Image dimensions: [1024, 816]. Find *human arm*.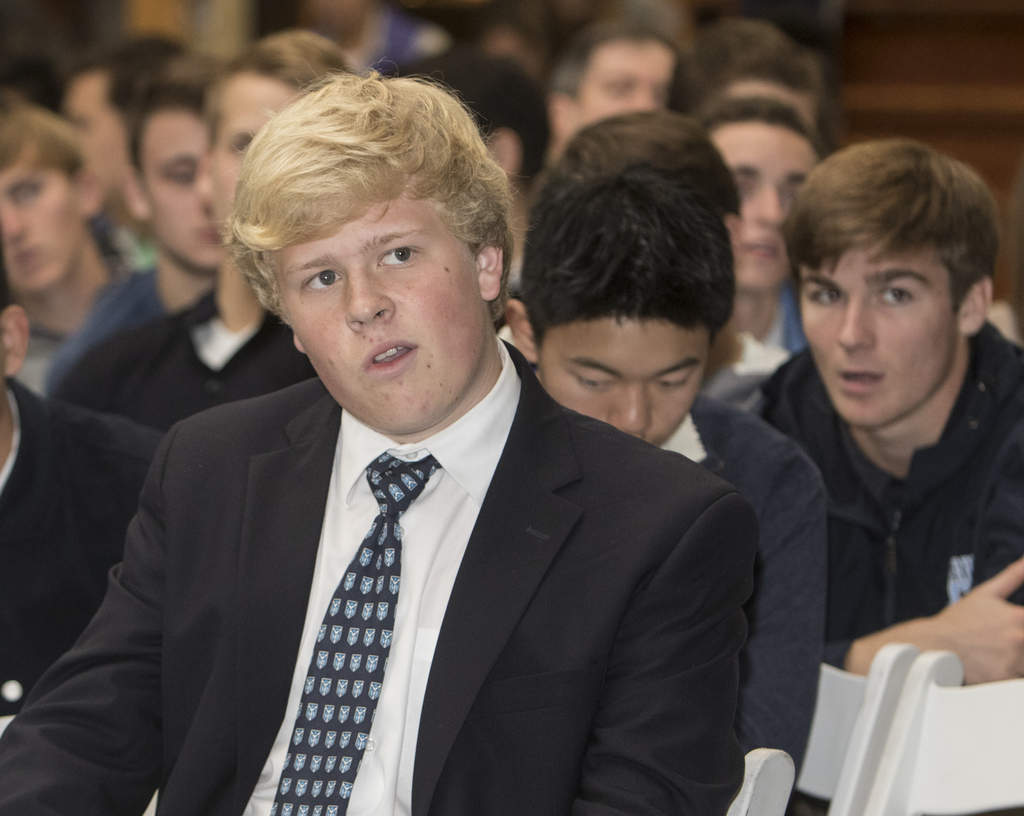
bbox=(31, 468, 159, 778).
